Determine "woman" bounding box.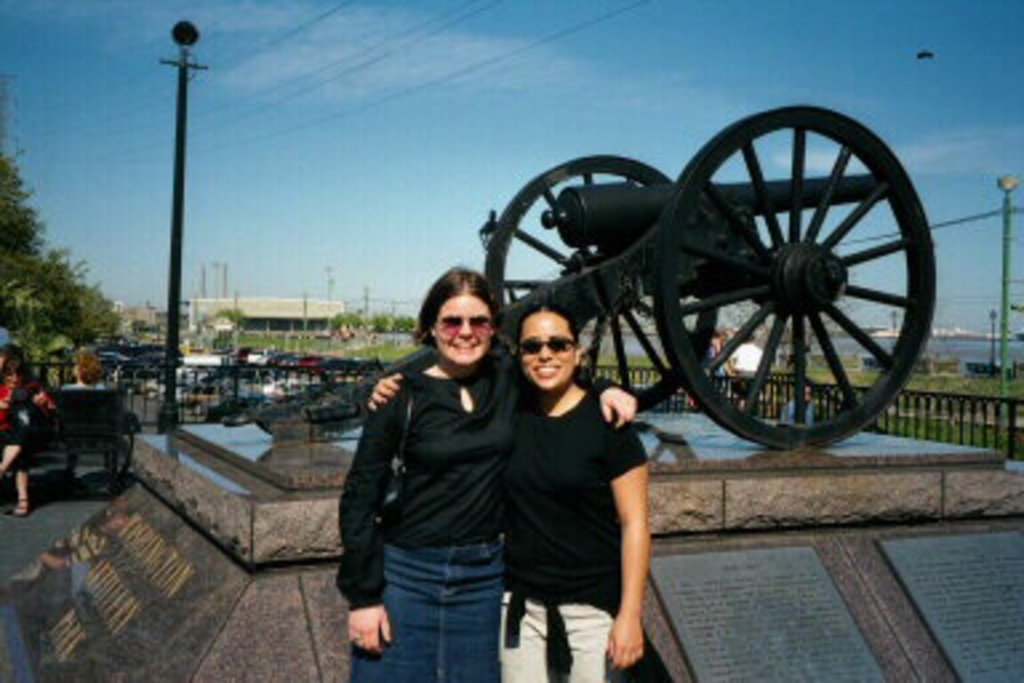
Determined: bbox=[0, 347, 64, 518].
